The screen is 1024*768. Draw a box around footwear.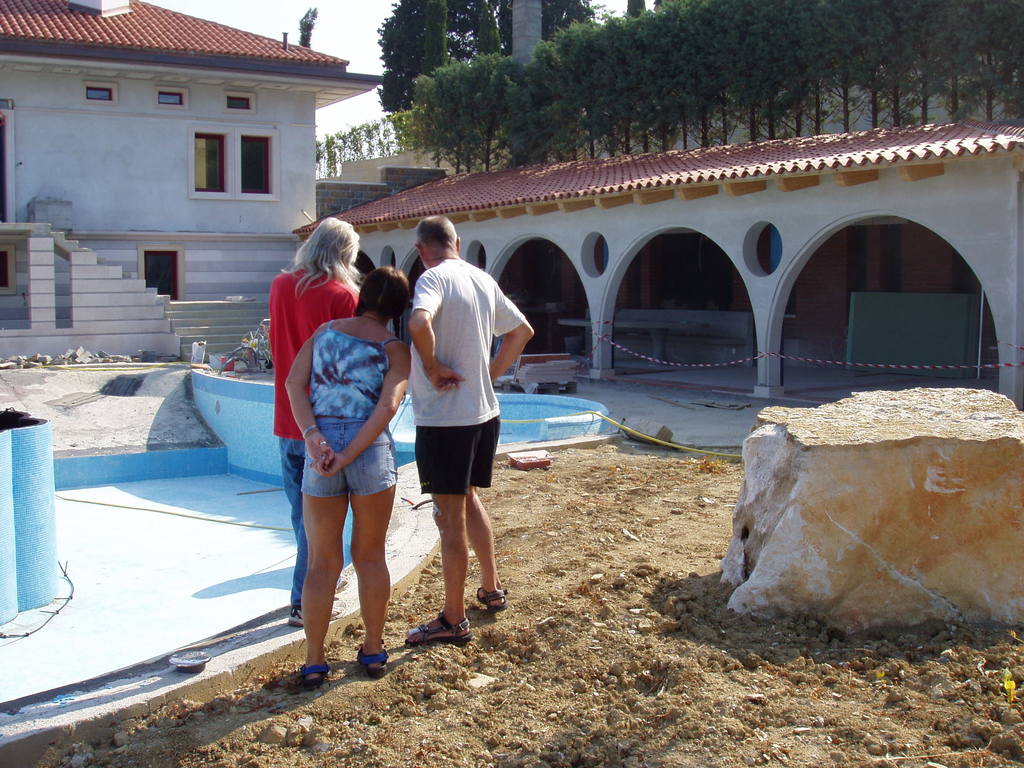
472:586:516:609.
